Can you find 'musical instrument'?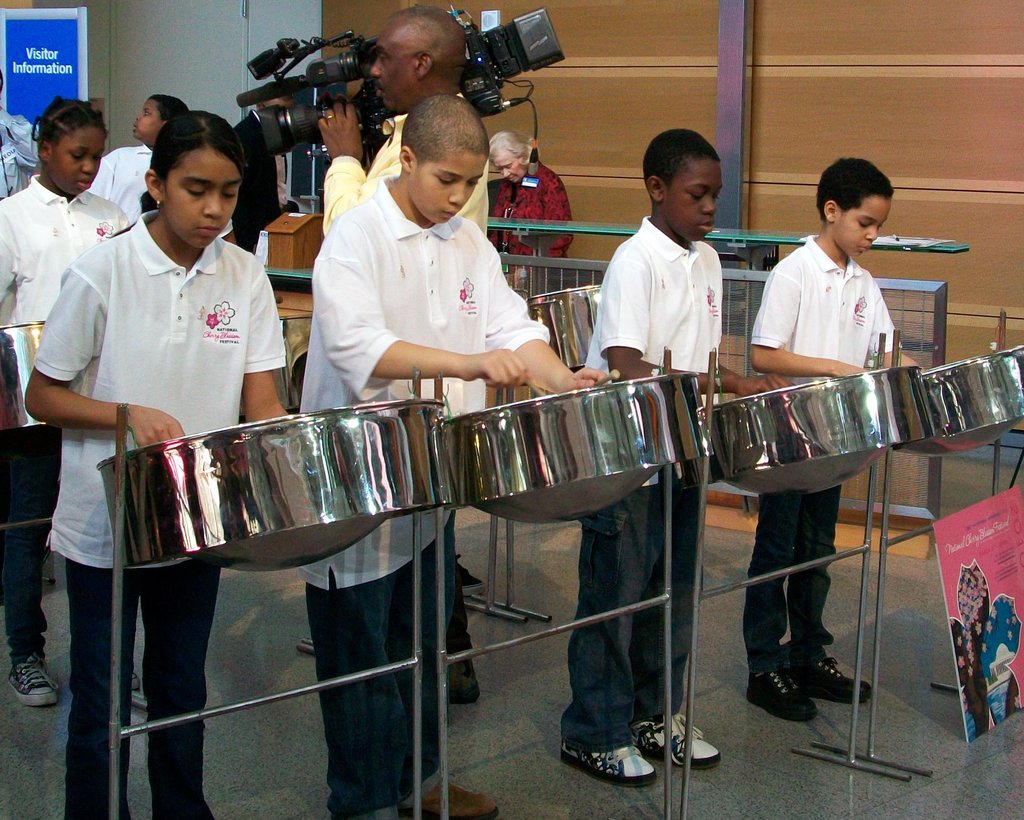
Yes, bounding box: [left=701, top=357, right=931, bottom=501].
